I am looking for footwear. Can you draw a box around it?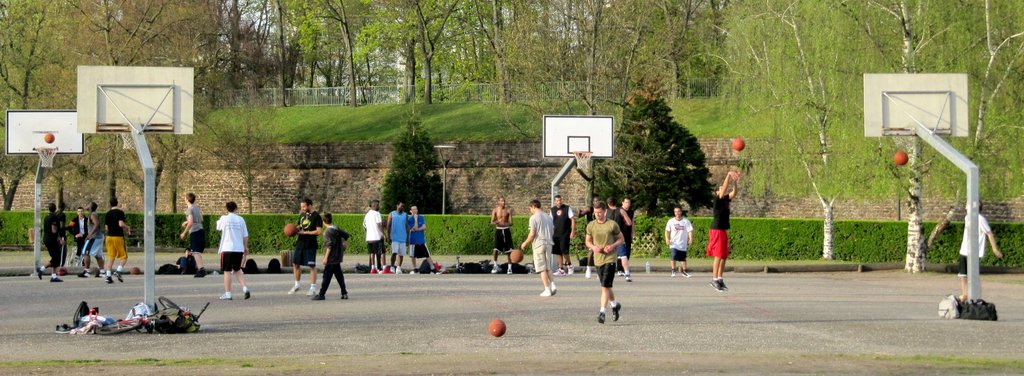
Sure, the bounding box is (489,265,502,274).
